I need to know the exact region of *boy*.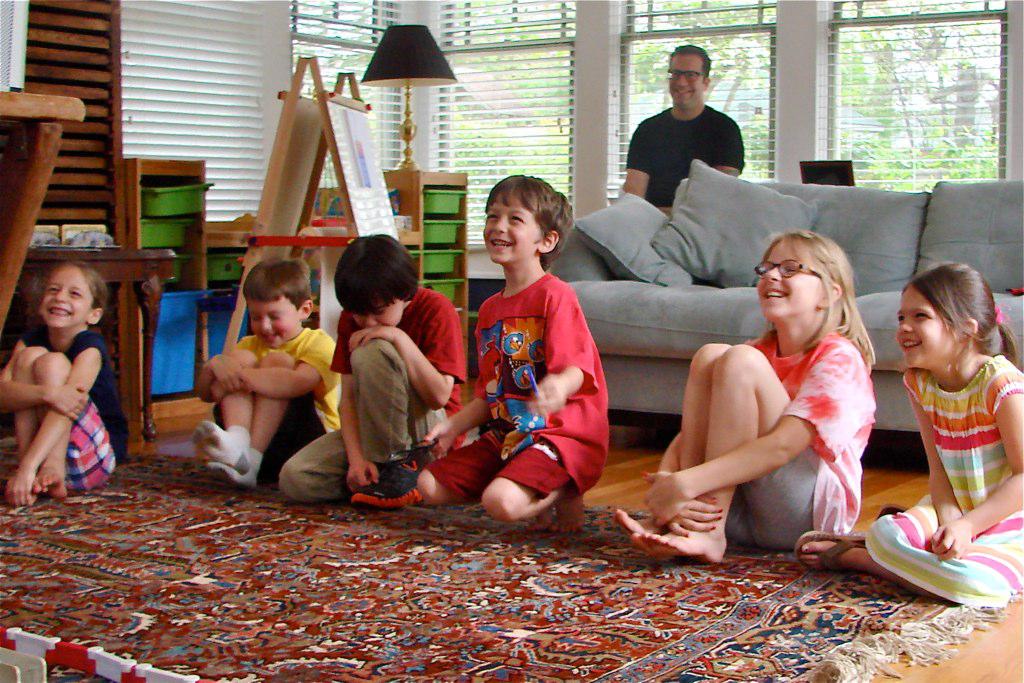
Region: (190, 255, 342, 496).
